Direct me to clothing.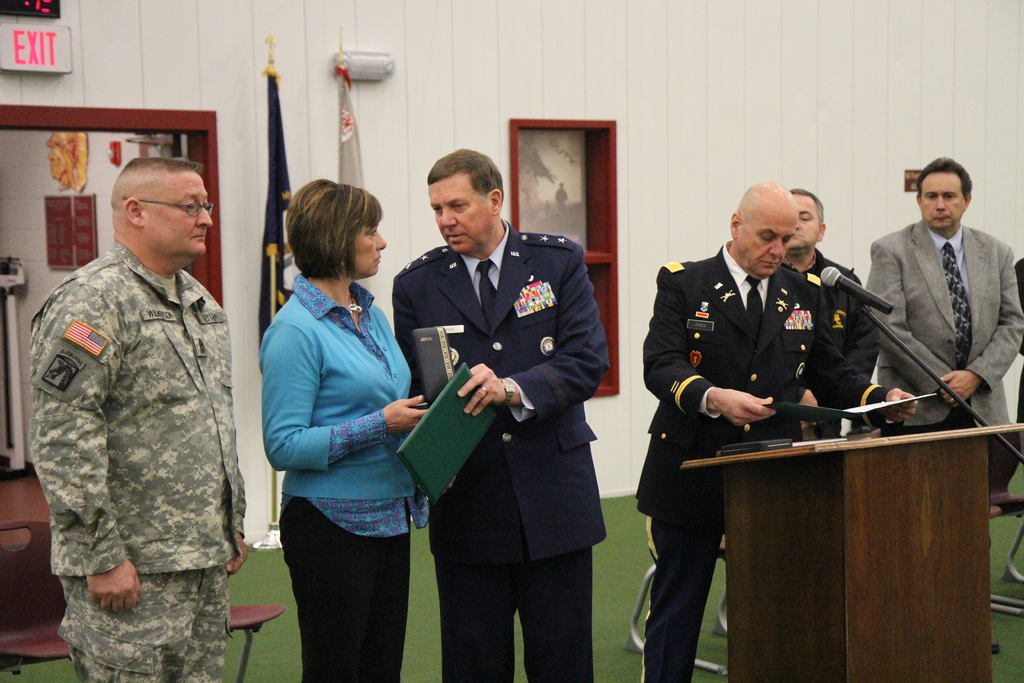
Direction: {"left": 253, "top": 264, "right": 433, "bottom": 682}.
